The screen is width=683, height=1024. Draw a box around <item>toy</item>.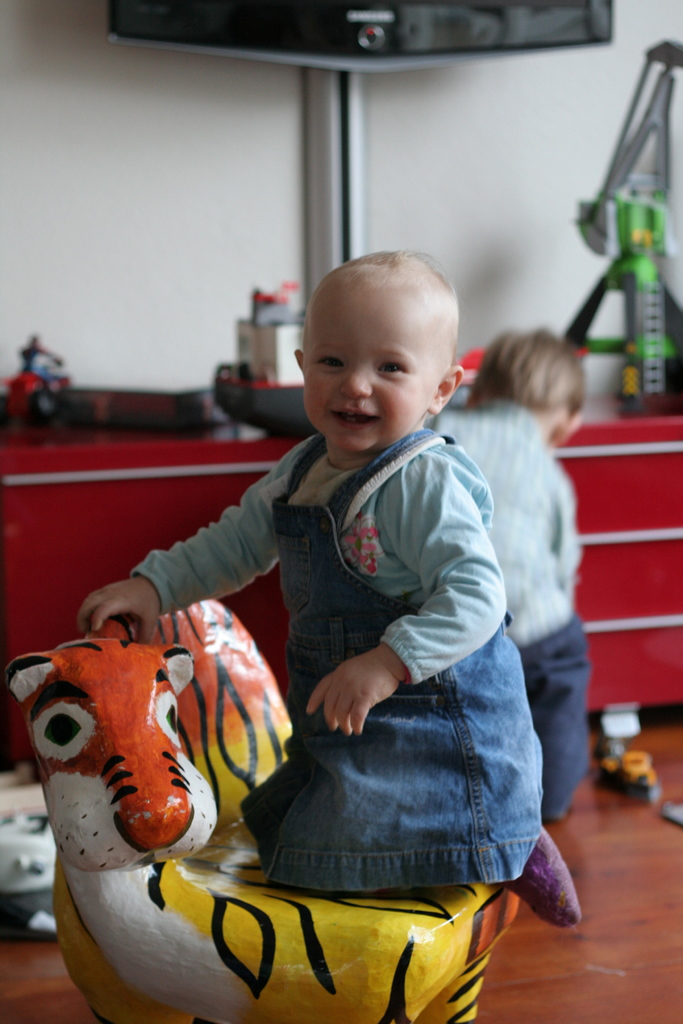
box(586, 737, 662, 808).
